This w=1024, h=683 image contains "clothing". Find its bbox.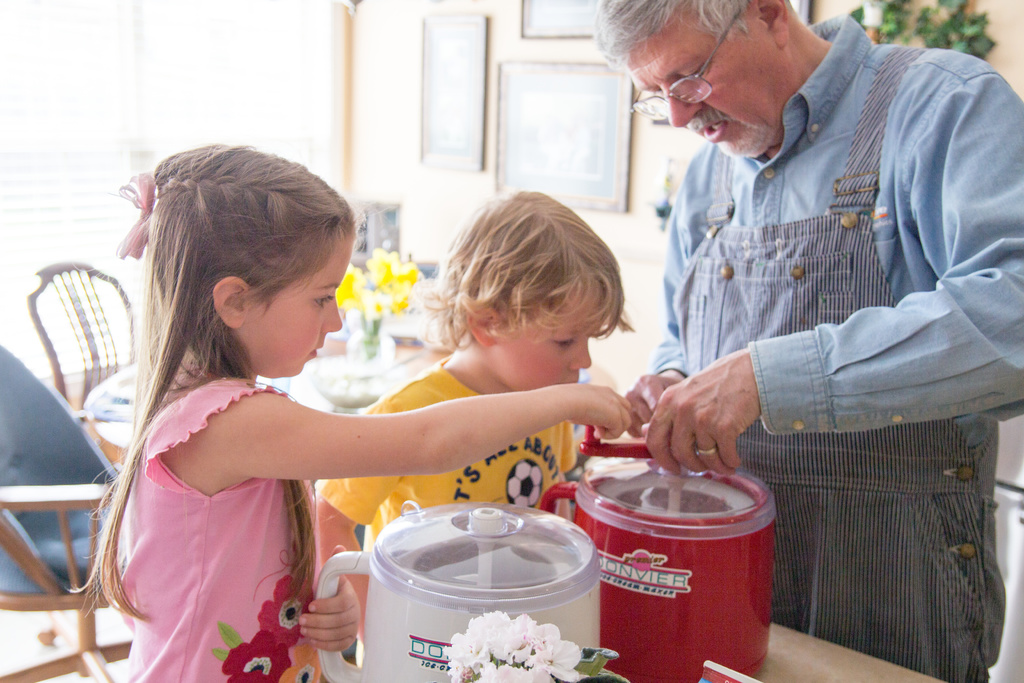
x1=316, y1=357, x2=584, y2=539.
